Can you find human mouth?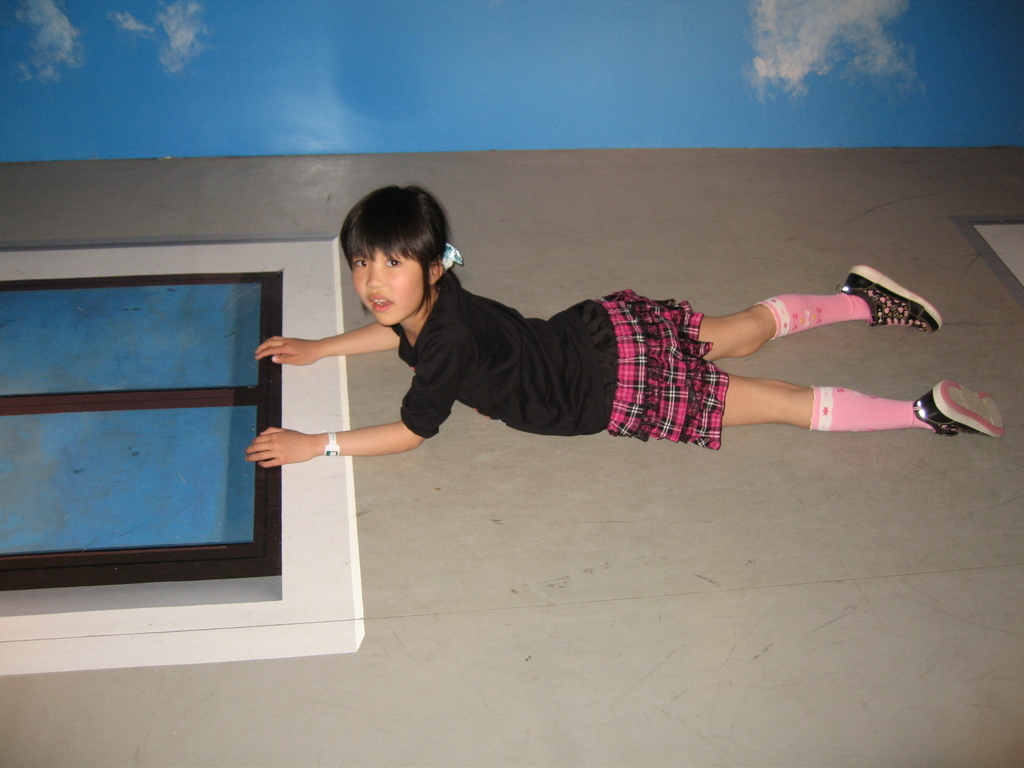
Yes, bounding box: (368, 294, 393, 314).
